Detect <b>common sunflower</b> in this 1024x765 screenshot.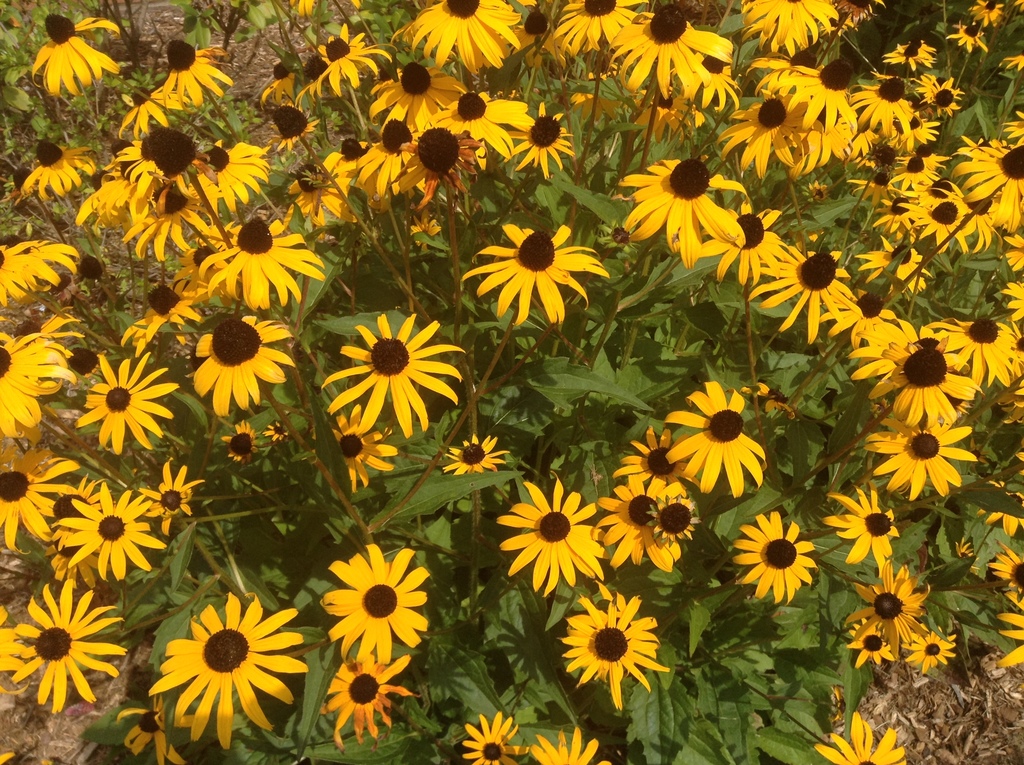
Detection: 0 456 75 559.
